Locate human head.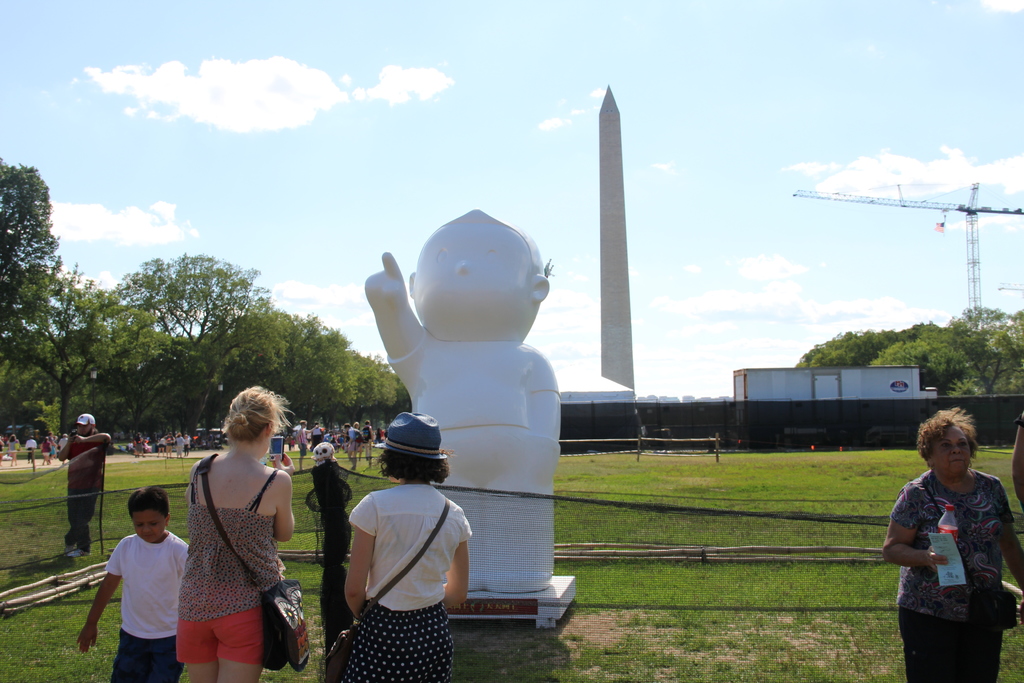
Bounding box: <bbox>75, 412, 99, 438</bbox>.
